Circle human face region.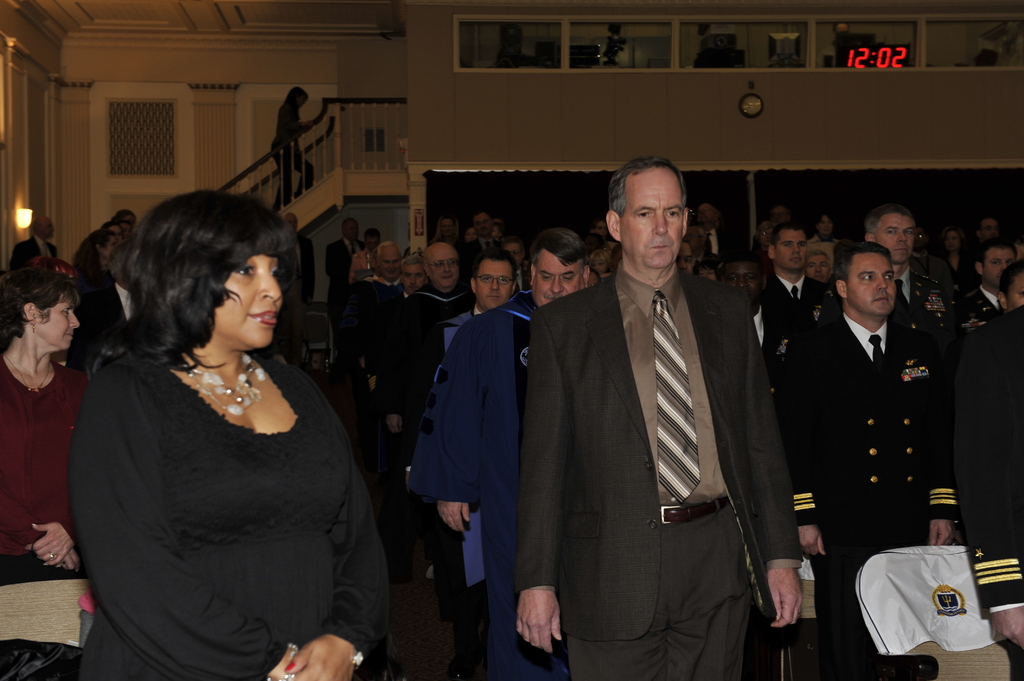
Region: [left=776, top=225, right=803, bottom=269].
